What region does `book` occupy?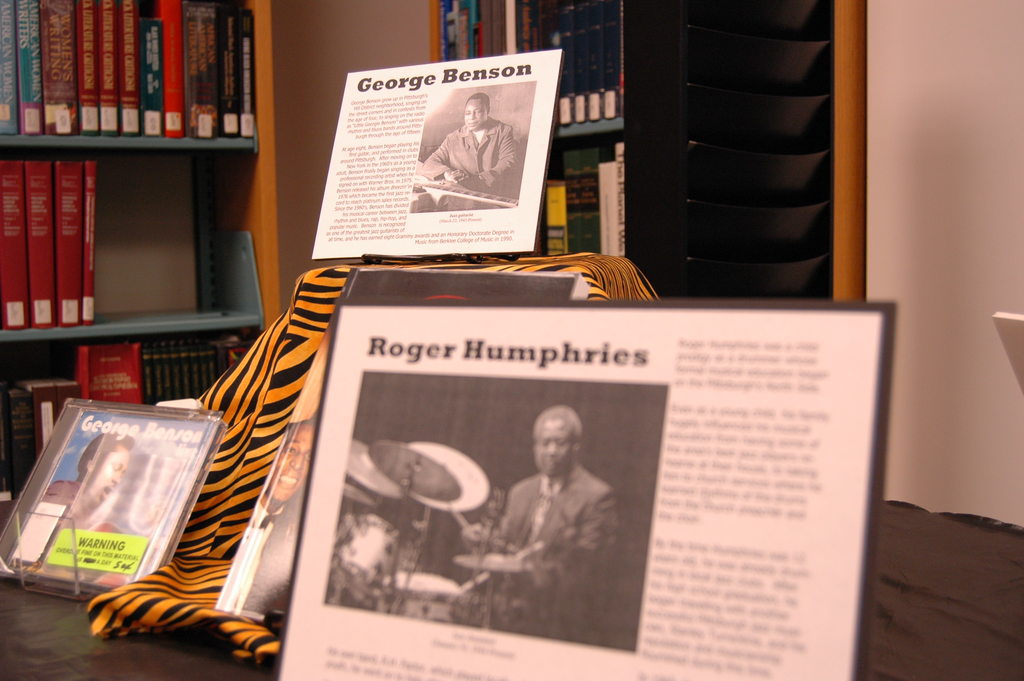
[3,396,209,604].
